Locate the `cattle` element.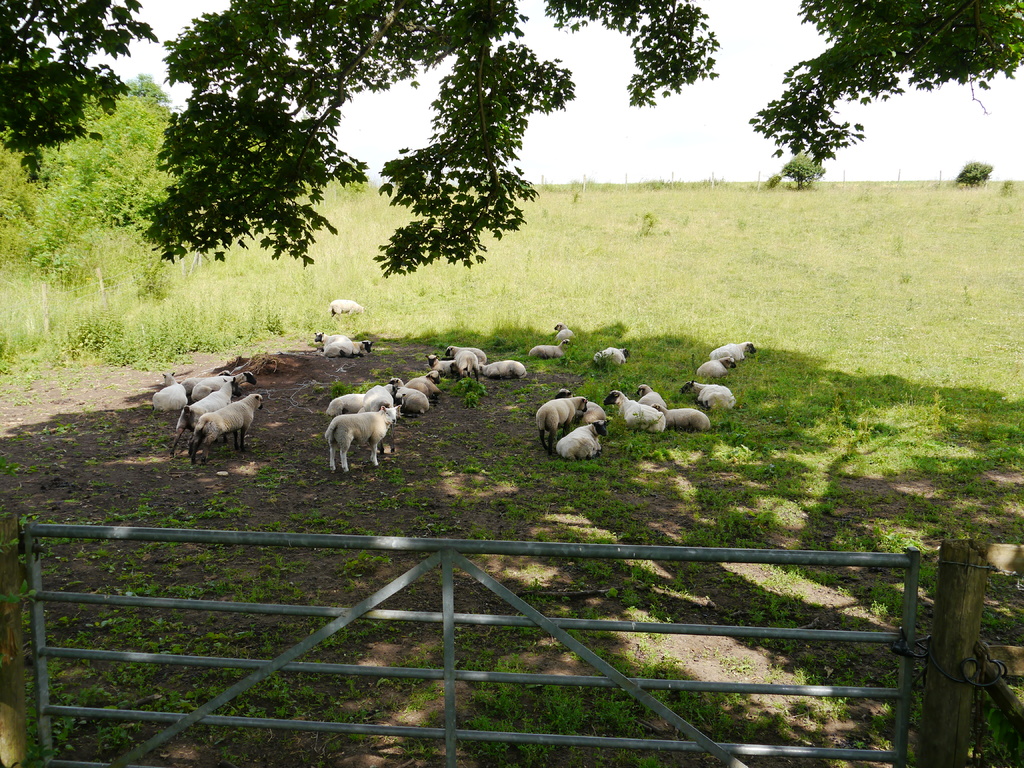
Element bbox: bbox=[405, 367, 445, 395].
